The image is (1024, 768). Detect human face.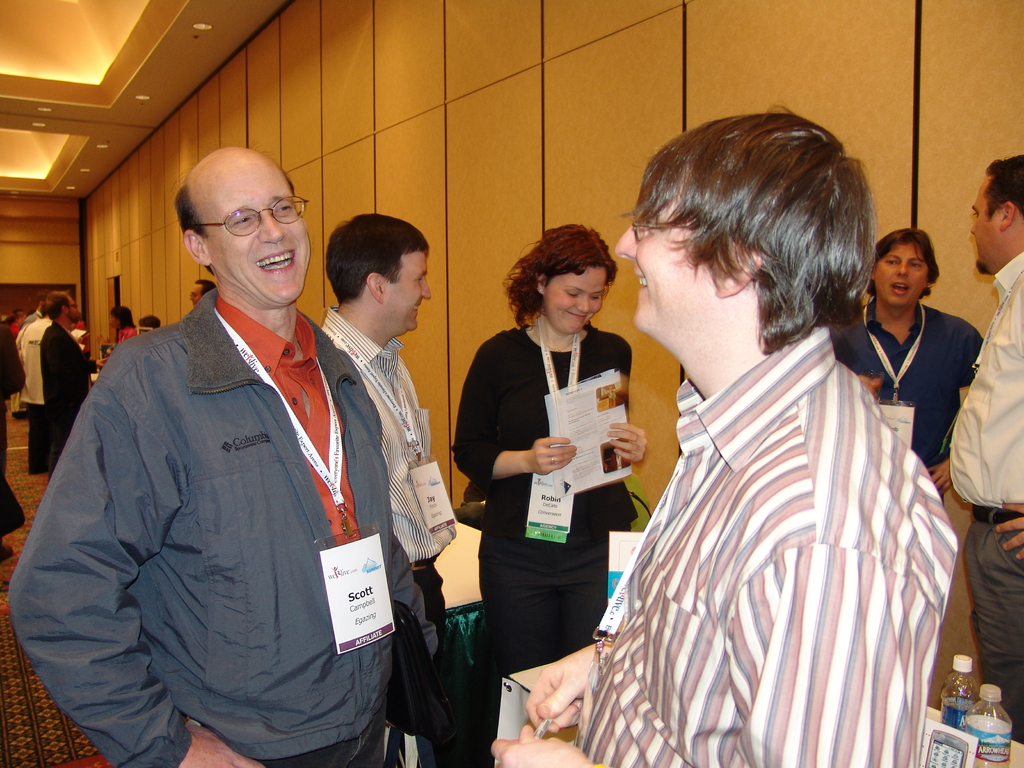
Detection: 551/277/603/331.
